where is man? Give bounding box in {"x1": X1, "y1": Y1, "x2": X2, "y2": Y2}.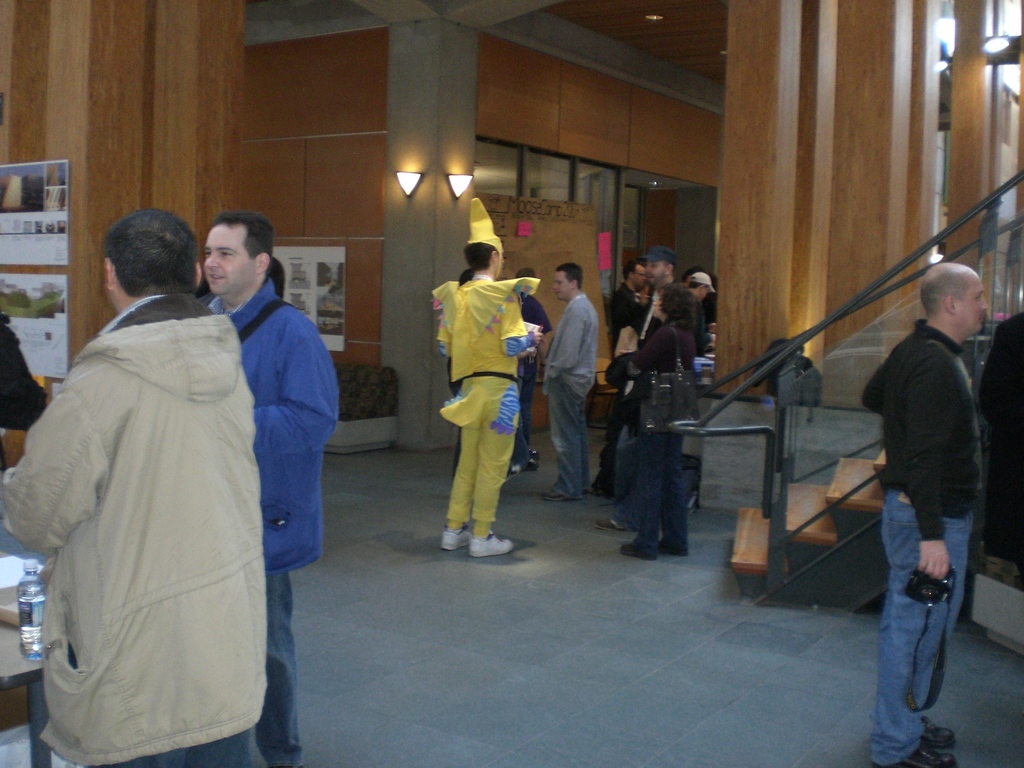
{"x1": 593, "y1": 248, "x2": 679, "y2": 538}.
